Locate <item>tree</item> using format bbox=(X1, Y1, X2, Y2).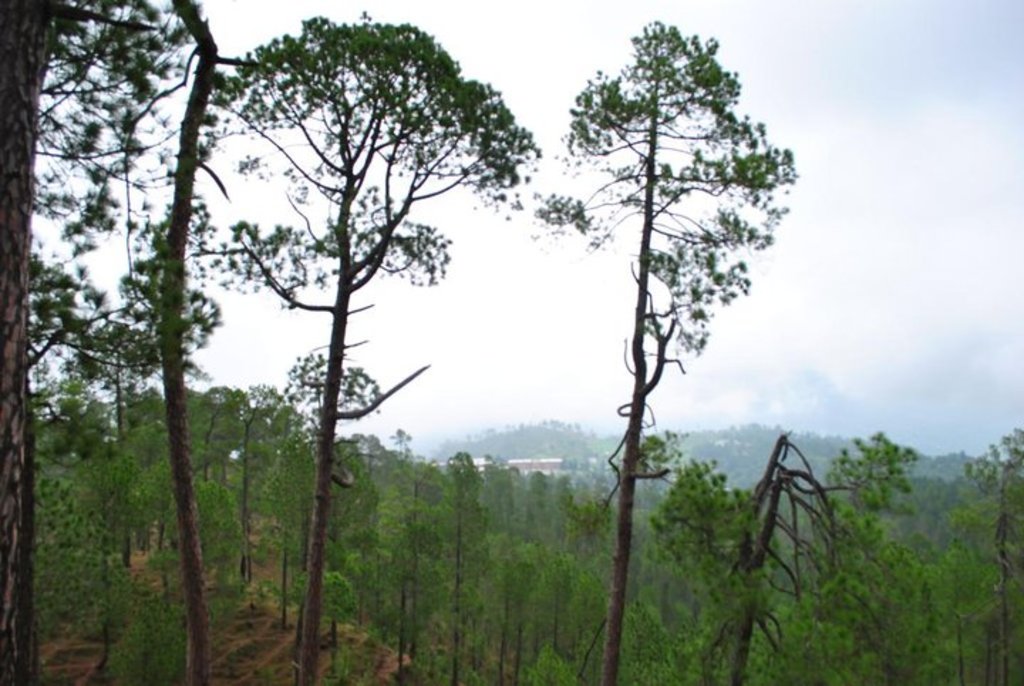
bbox=(164, 0, 272, 685).
